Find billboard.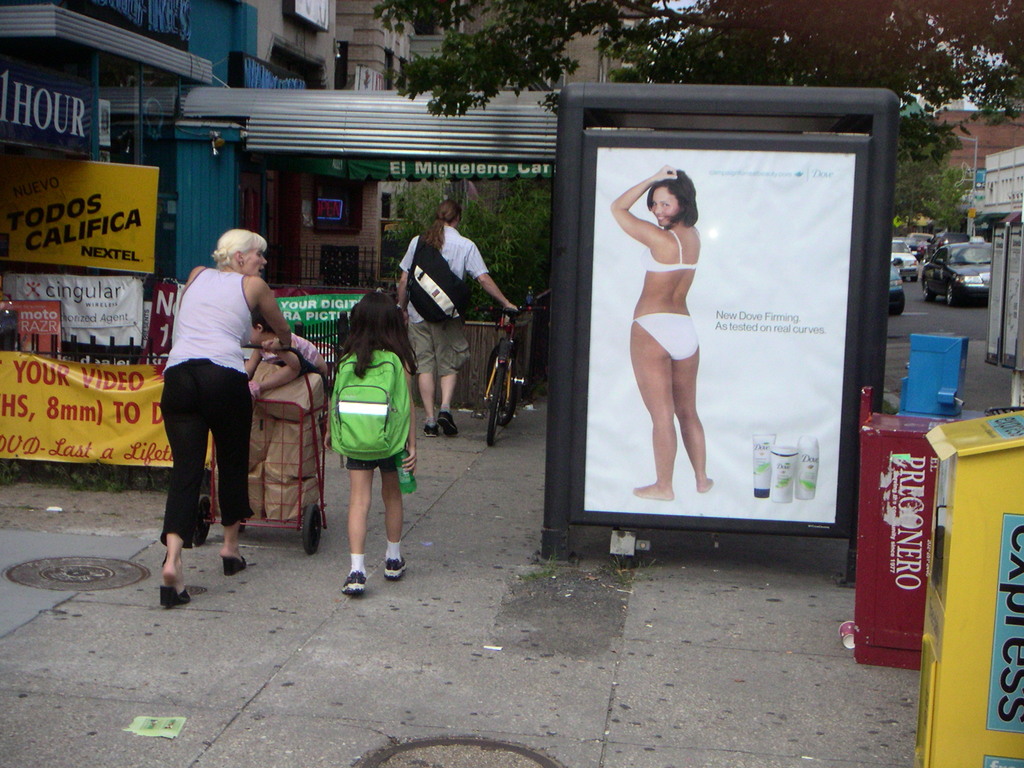
583, 105, 872, 602.
